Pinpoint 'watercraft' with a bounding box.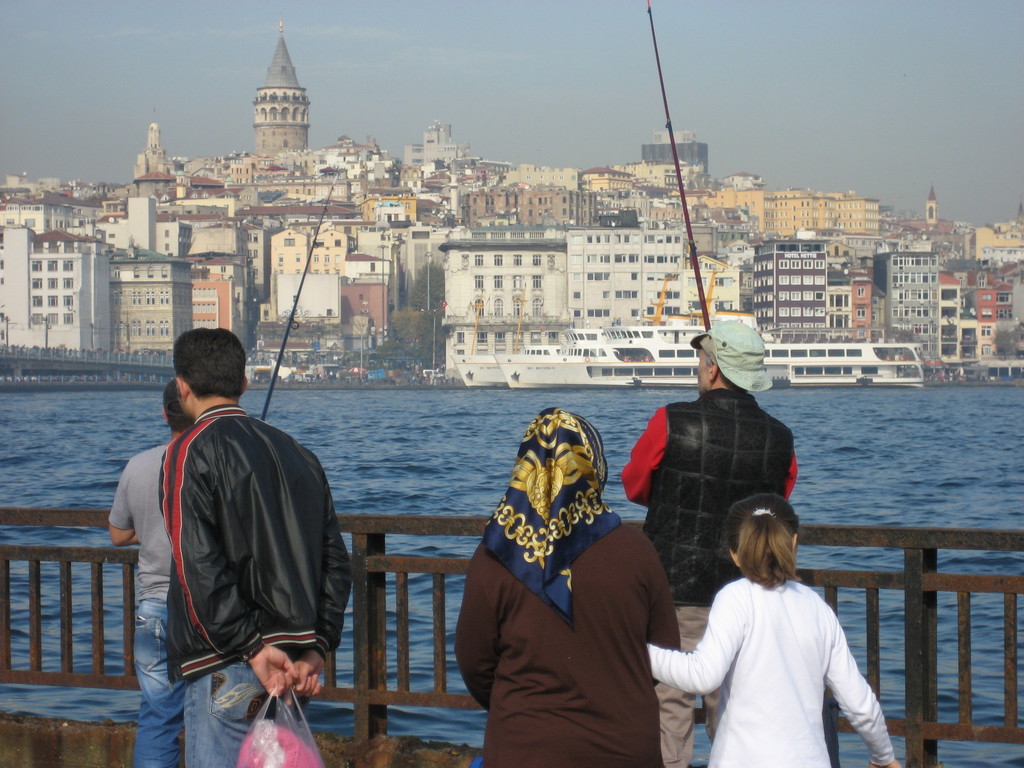
[500, 248, 922, 387].
